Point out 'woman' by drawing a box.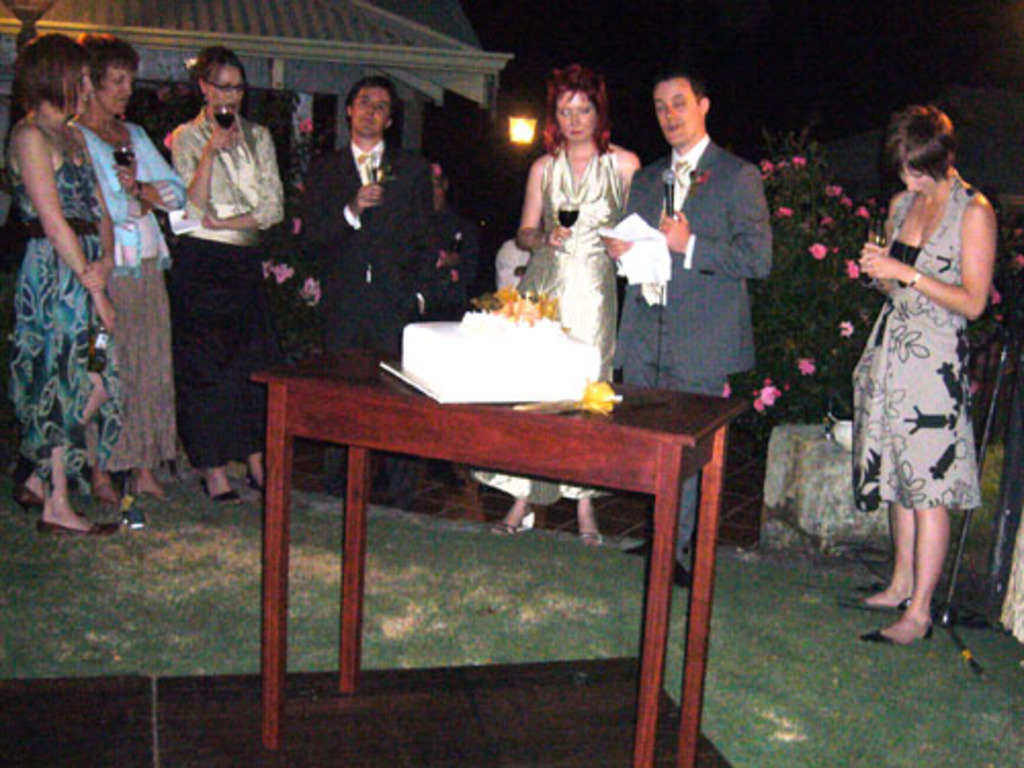
{"left": 164, "top": 45, "right": 287, "bottom": 508}.
